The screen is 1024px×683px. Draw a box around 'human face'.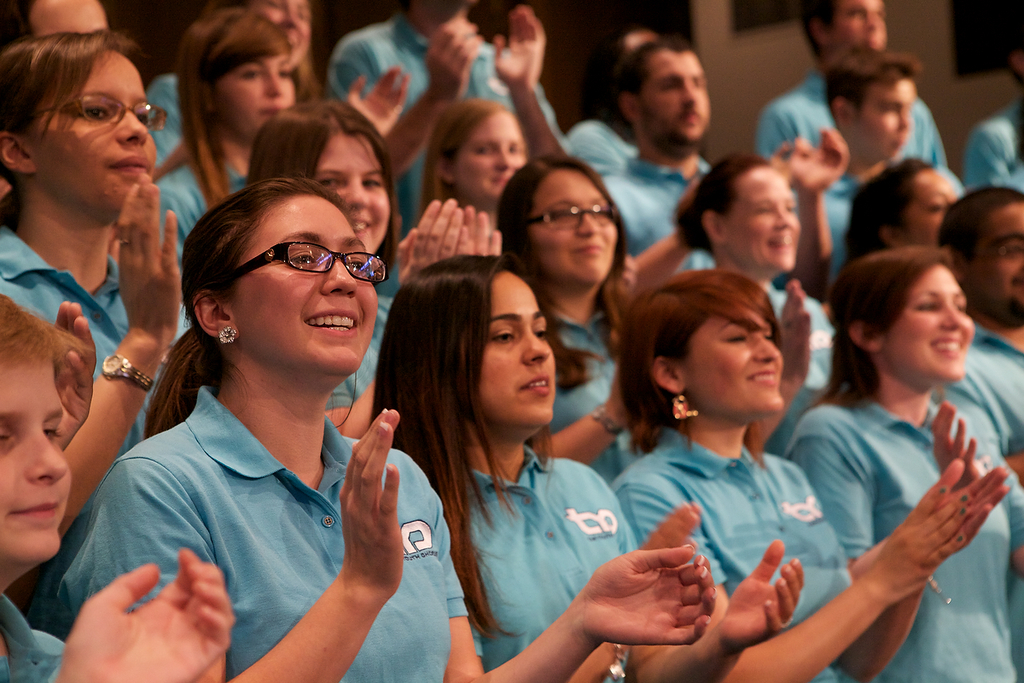
Rect(887, 161, 969, 240).
